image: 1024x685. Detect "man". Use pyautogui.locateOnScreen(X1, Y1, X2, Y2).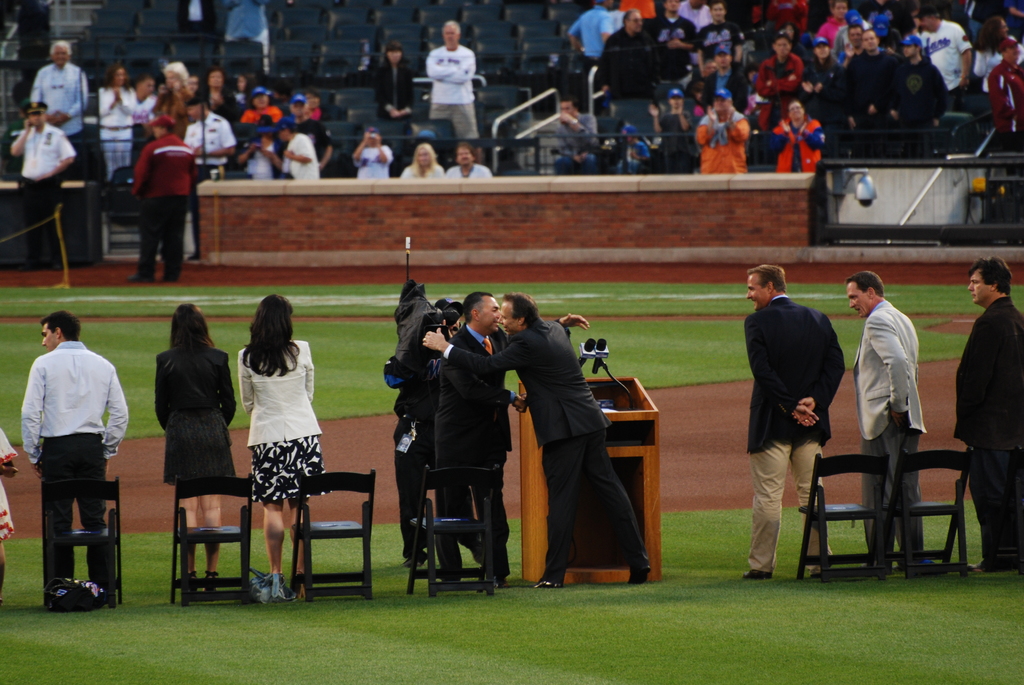
pyautogui.locateOnScreen(182, 95, 235, 261).
